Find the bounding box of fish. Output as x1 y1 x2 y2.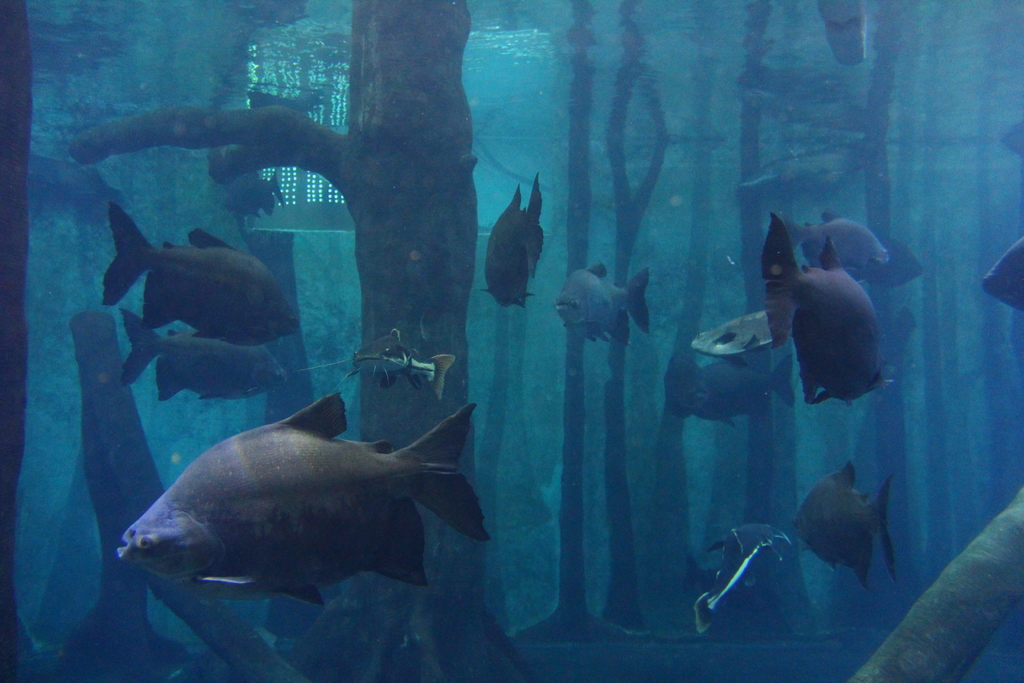
803 0 872 67.
